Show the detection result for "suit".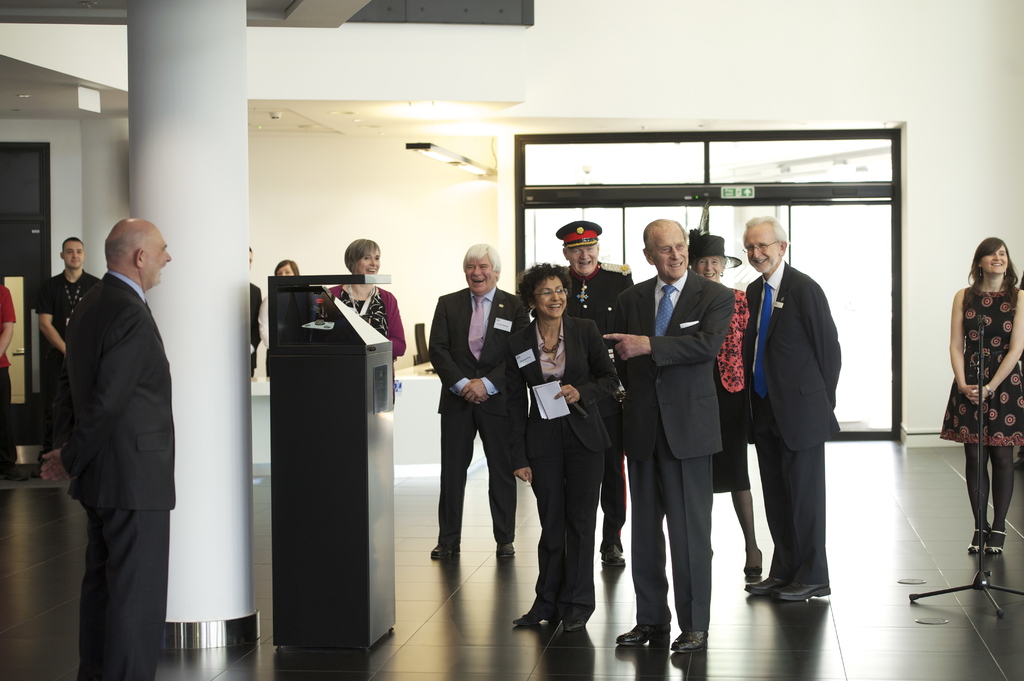
detection(733, 257, 839, 589).
